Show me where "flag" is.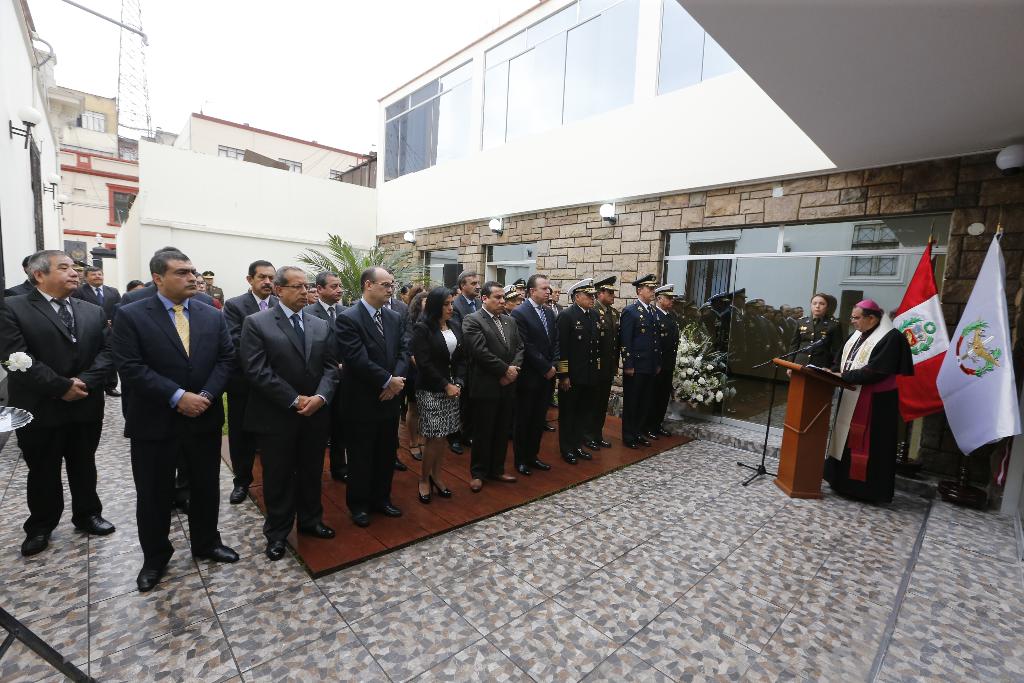
"flag" is at 887/239/970/424.
